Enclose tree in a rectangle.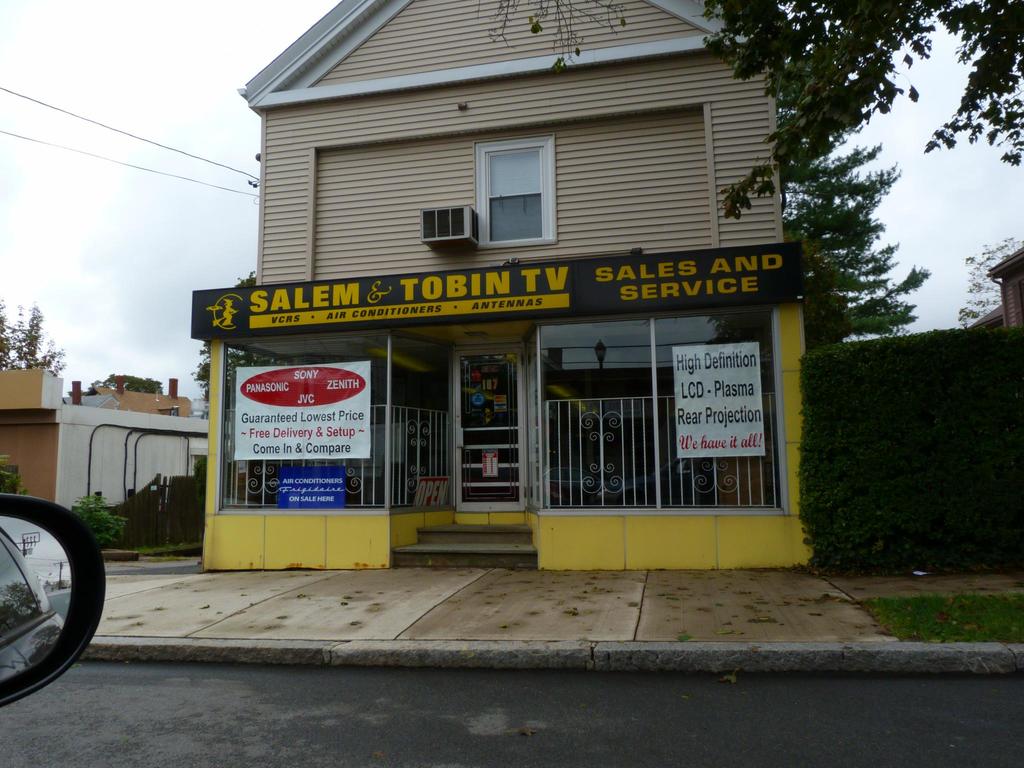
0,299,70,375.
